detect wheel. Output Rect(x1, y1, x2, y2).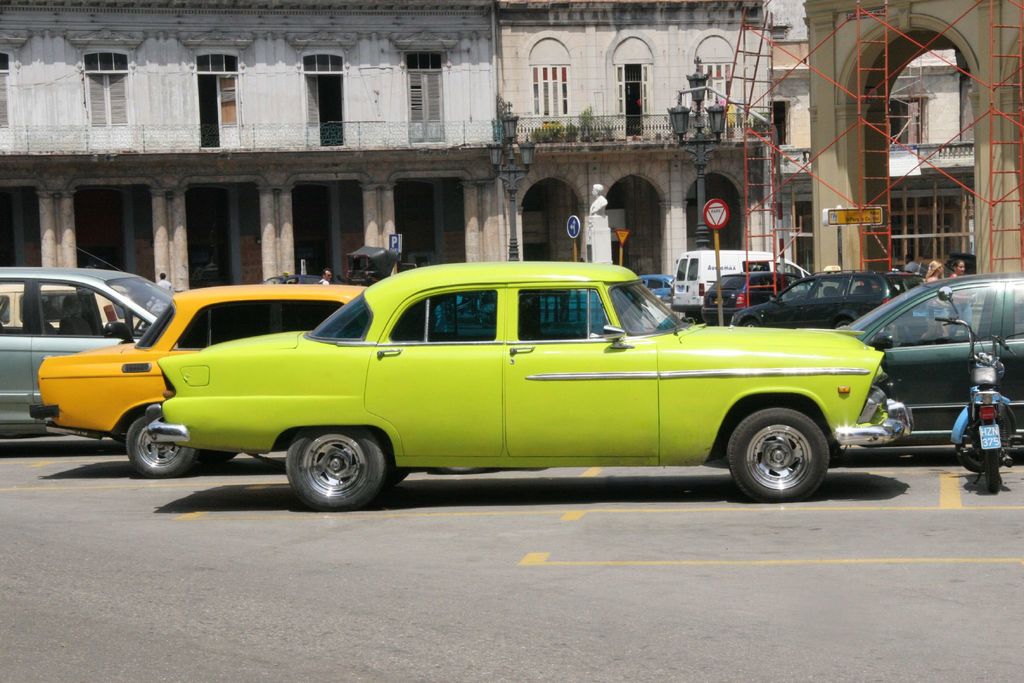
Rect(130, 413, 196, 476).
